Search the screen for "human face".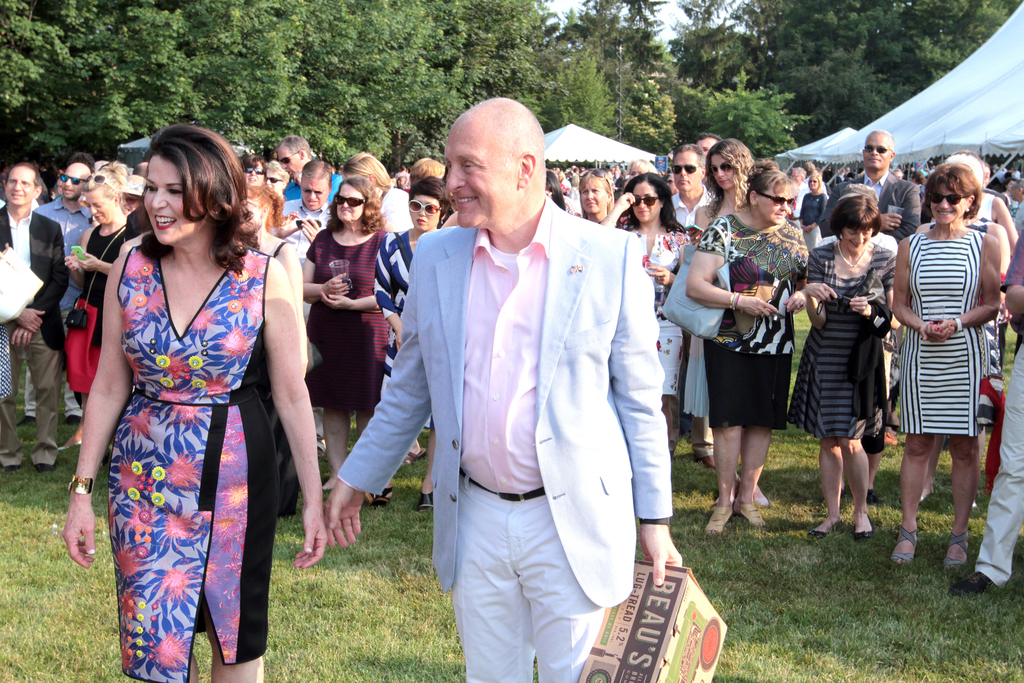
Found at select_region(304, 177, 330, 207).
